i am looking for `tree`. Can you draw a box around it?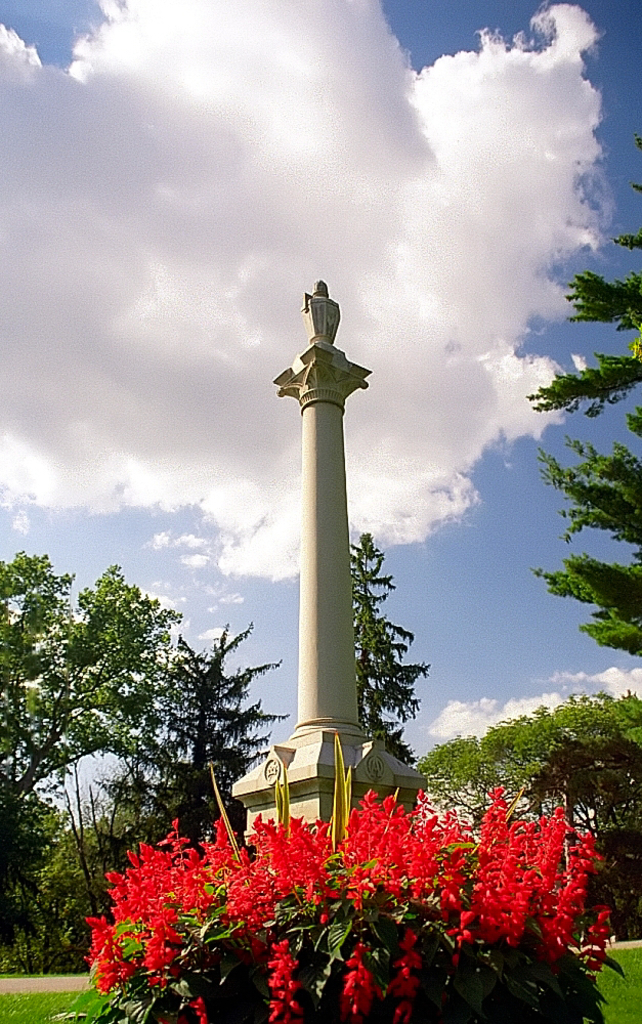
Sure, the bounding box is region(89, 614, 289, 852).
